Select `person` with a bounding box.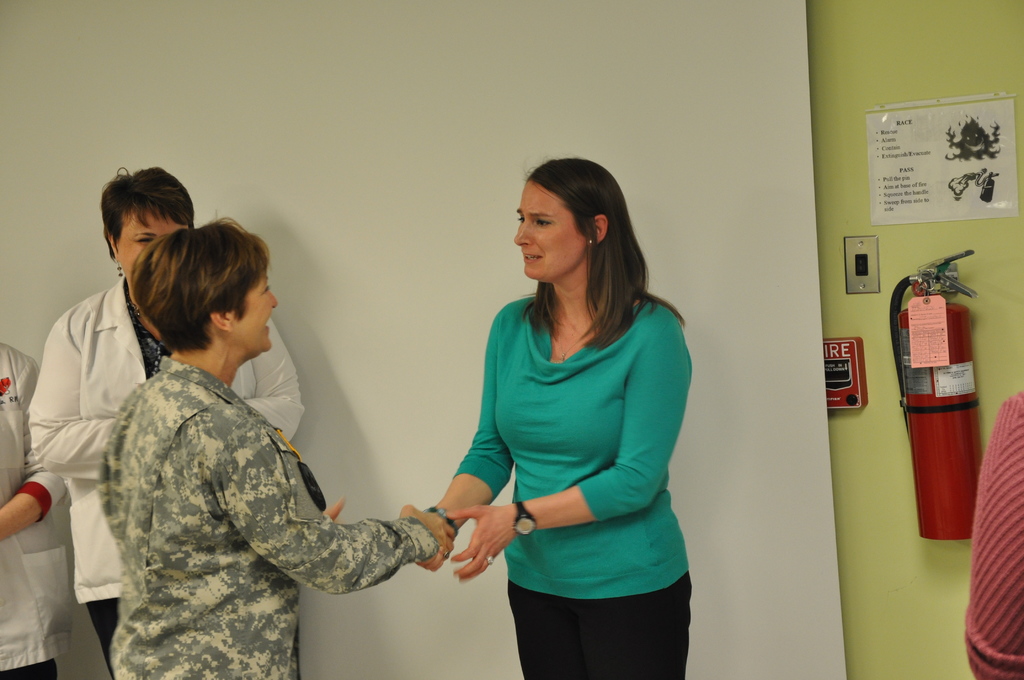
(426,156,693,679).
